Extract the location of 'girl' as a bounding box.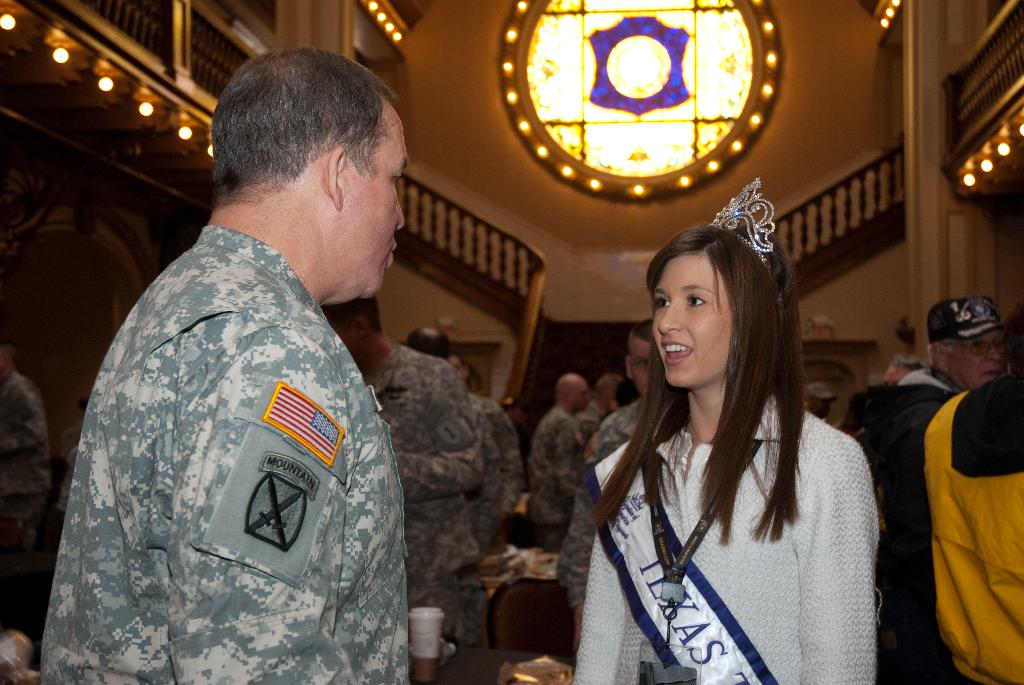
l=573, t=183, r=879, b=684.
